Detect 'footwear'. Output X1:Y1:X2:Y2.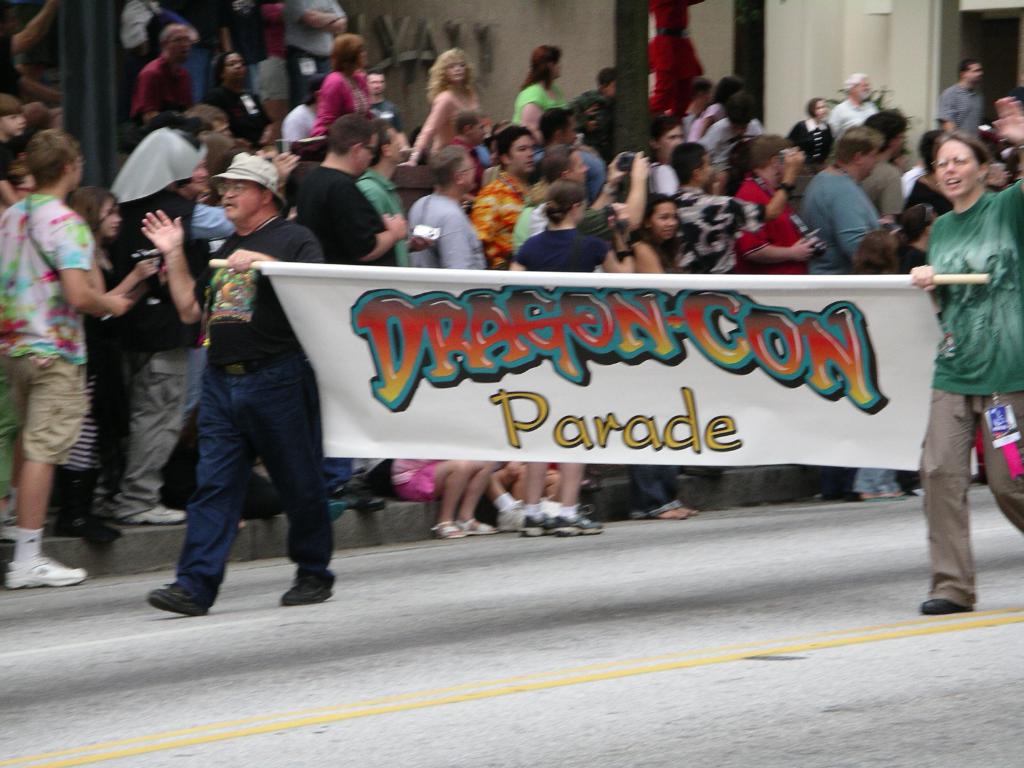
337:484:386:509.
